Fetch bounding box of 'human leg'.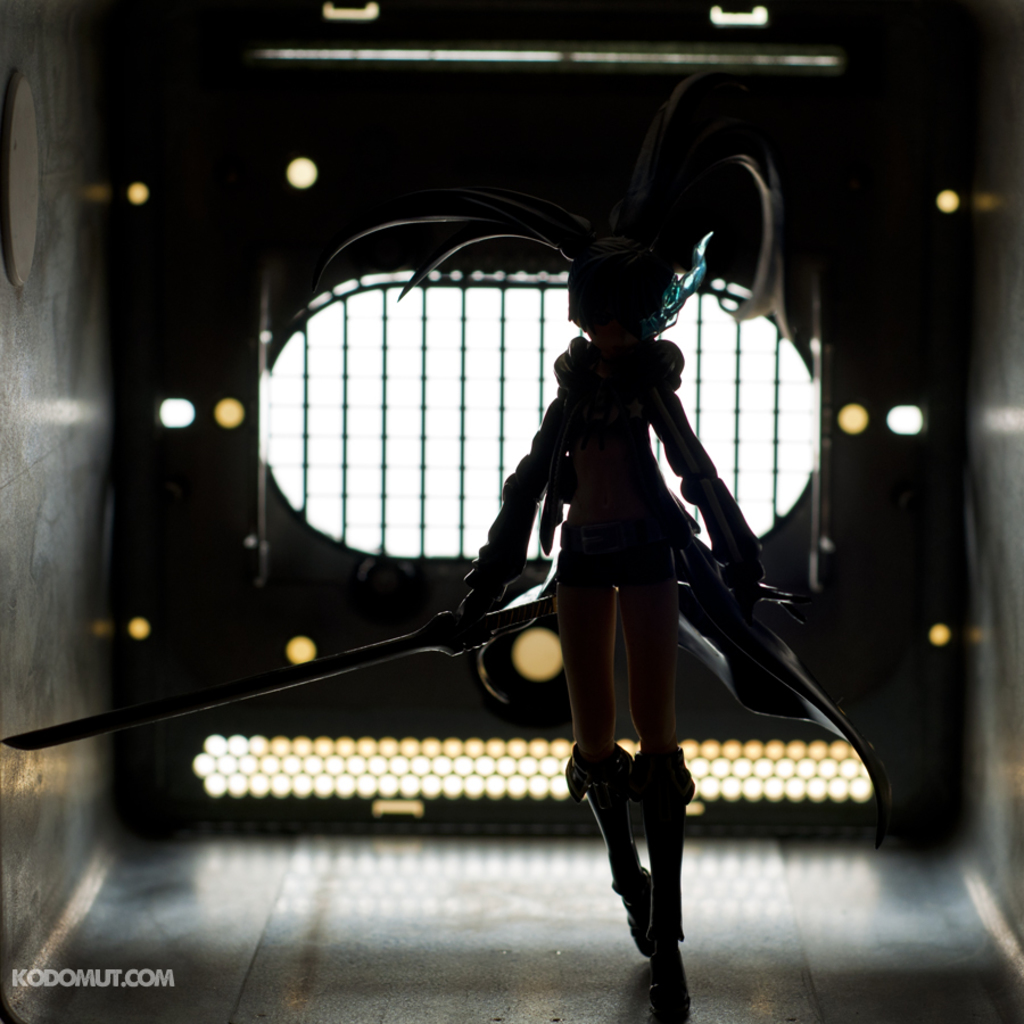
Bbox: 620, 511, 695, 1016.
